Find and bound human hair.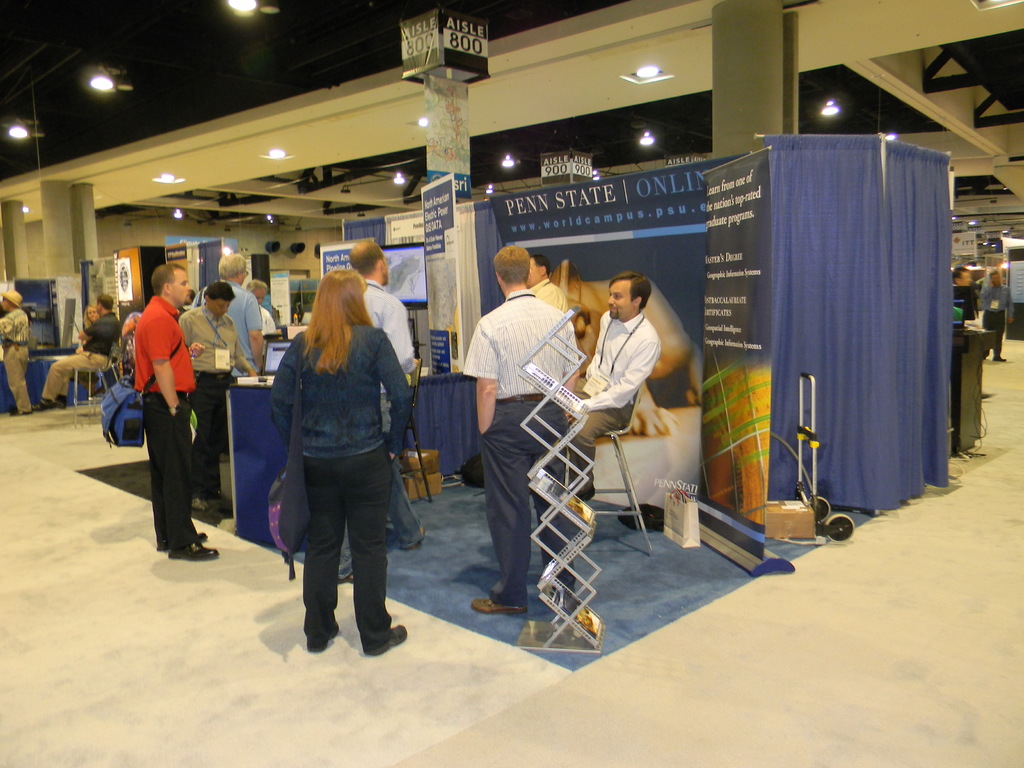
Bound: (left=218, top=252, right=247, bottom=282).
